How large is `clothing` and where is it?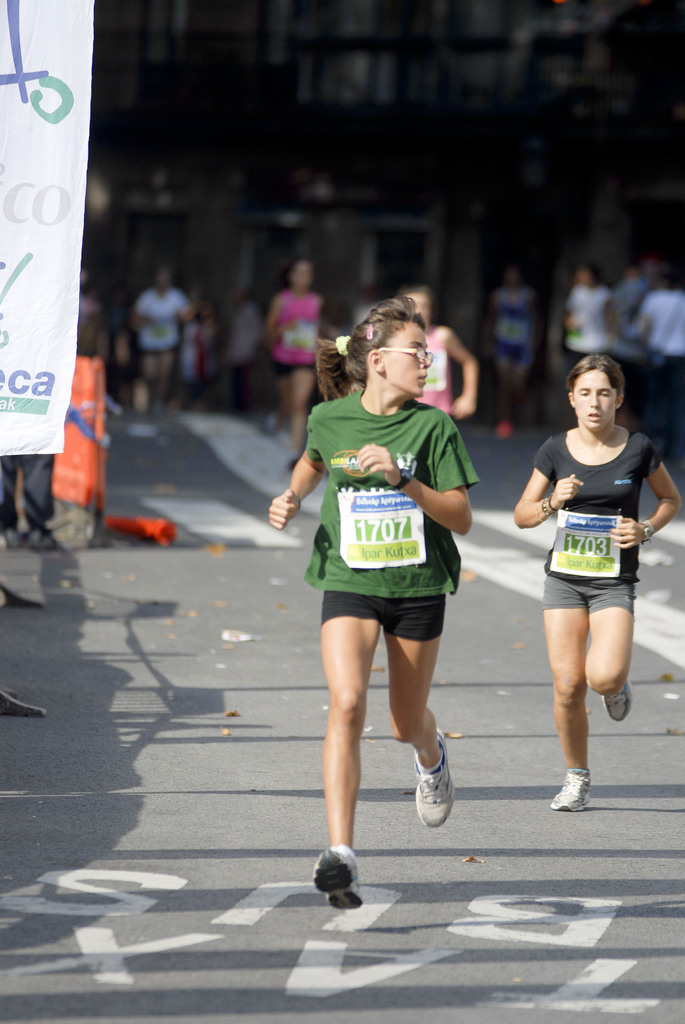
Bounding box: 314:362:469:654.
